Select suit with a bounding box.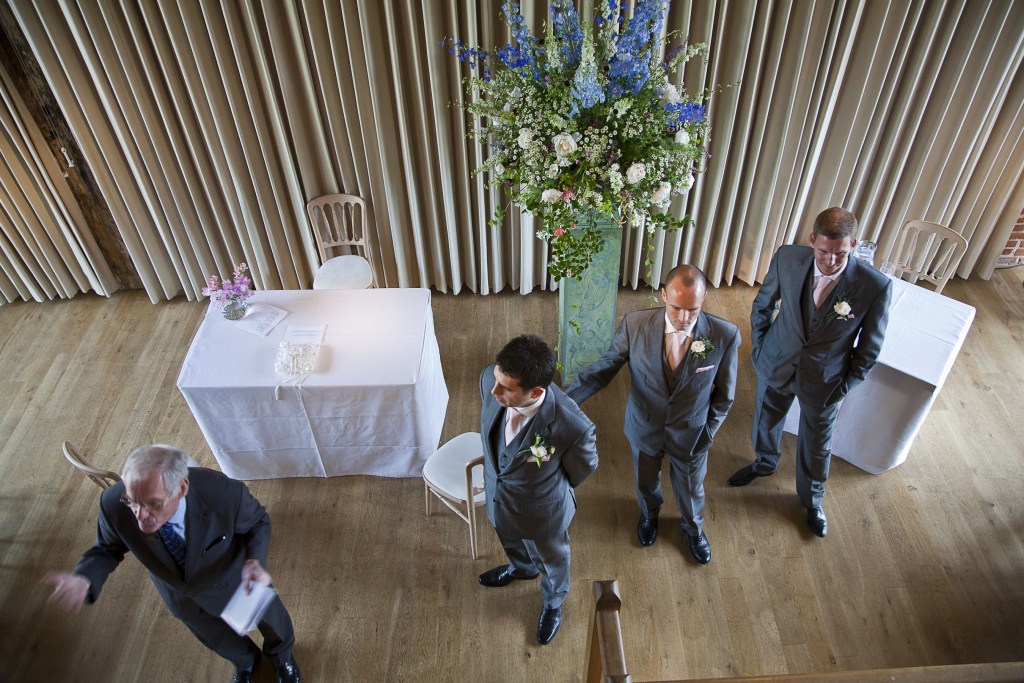
[x1=563, y1=308, x2=743, y2=542].
